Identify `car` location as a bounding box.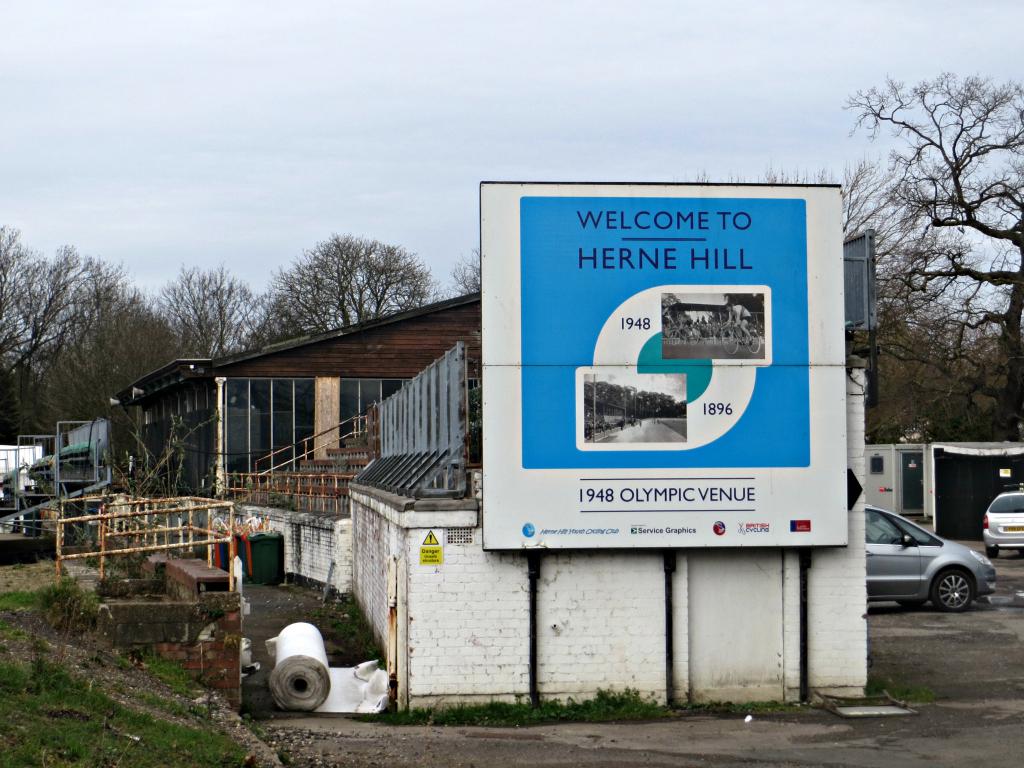
[left=864, top=498, right=997, bottom=609].
